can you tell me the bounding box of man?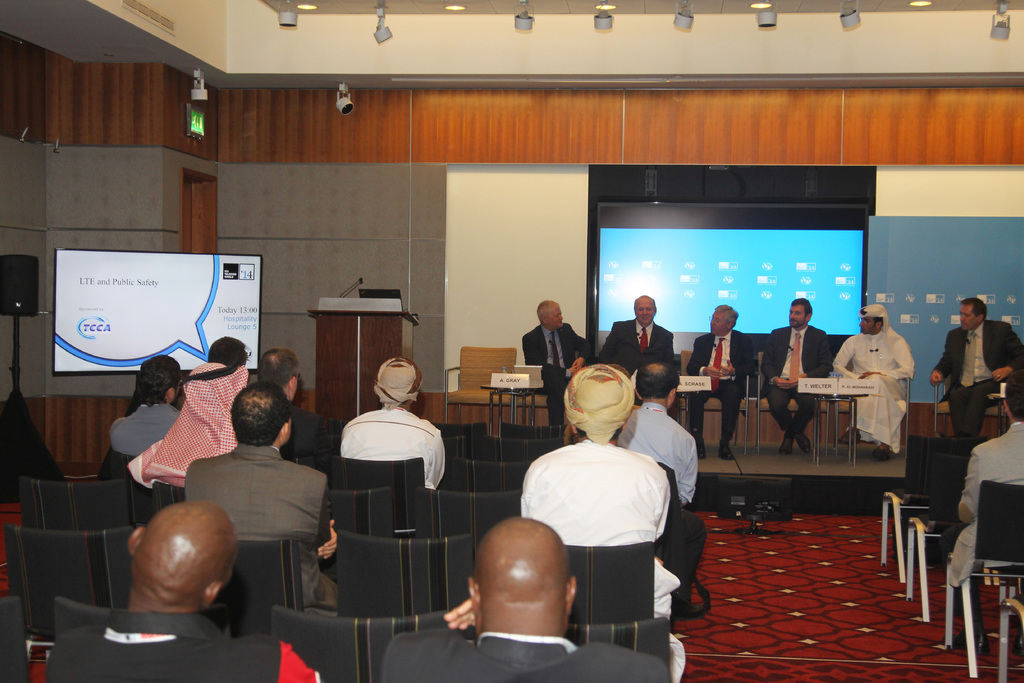
Rect(380, 517, 671, 682).
